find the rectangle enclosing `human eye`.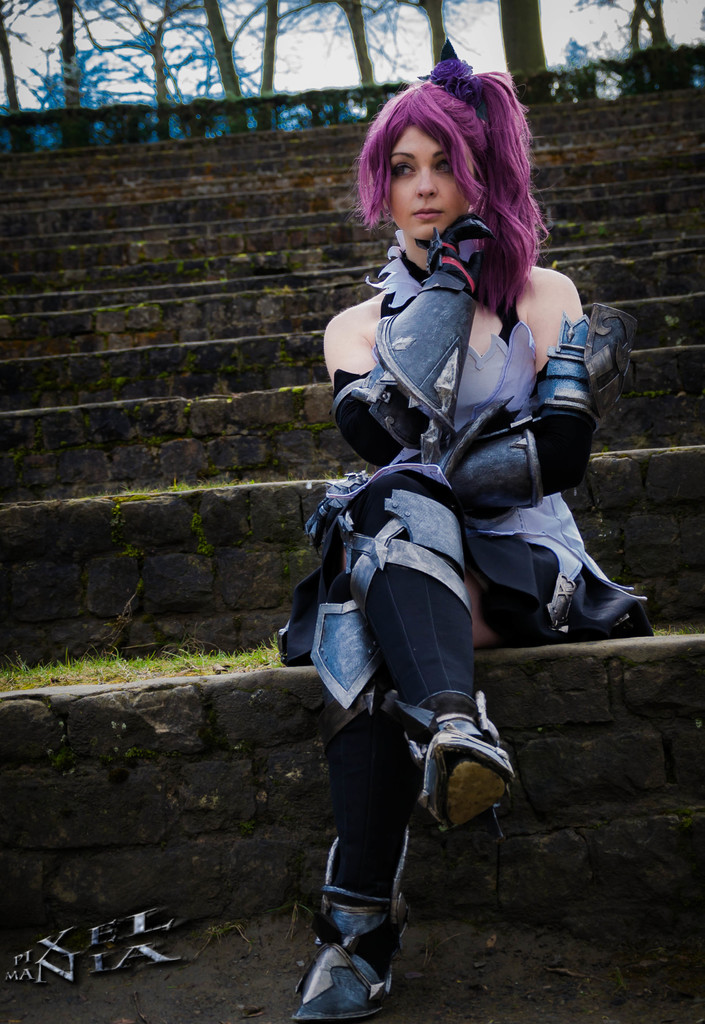
rect(433, 156, 452, 174).
